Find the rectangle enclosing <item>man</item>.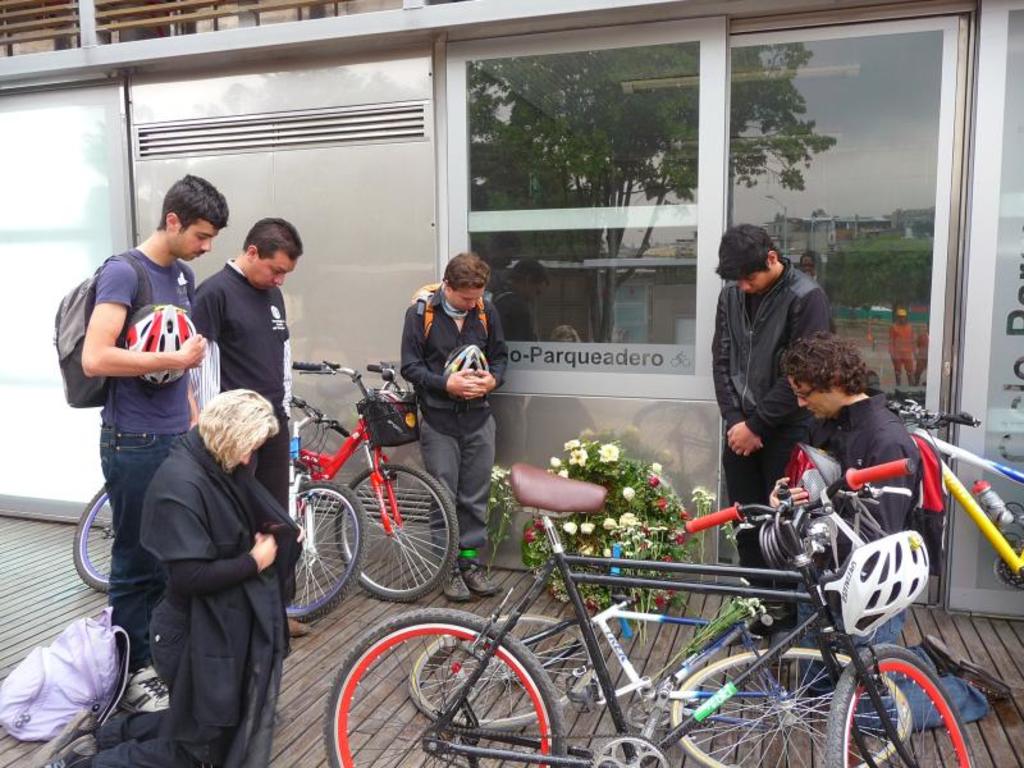
bbox=[398, 252, 506, 603].
